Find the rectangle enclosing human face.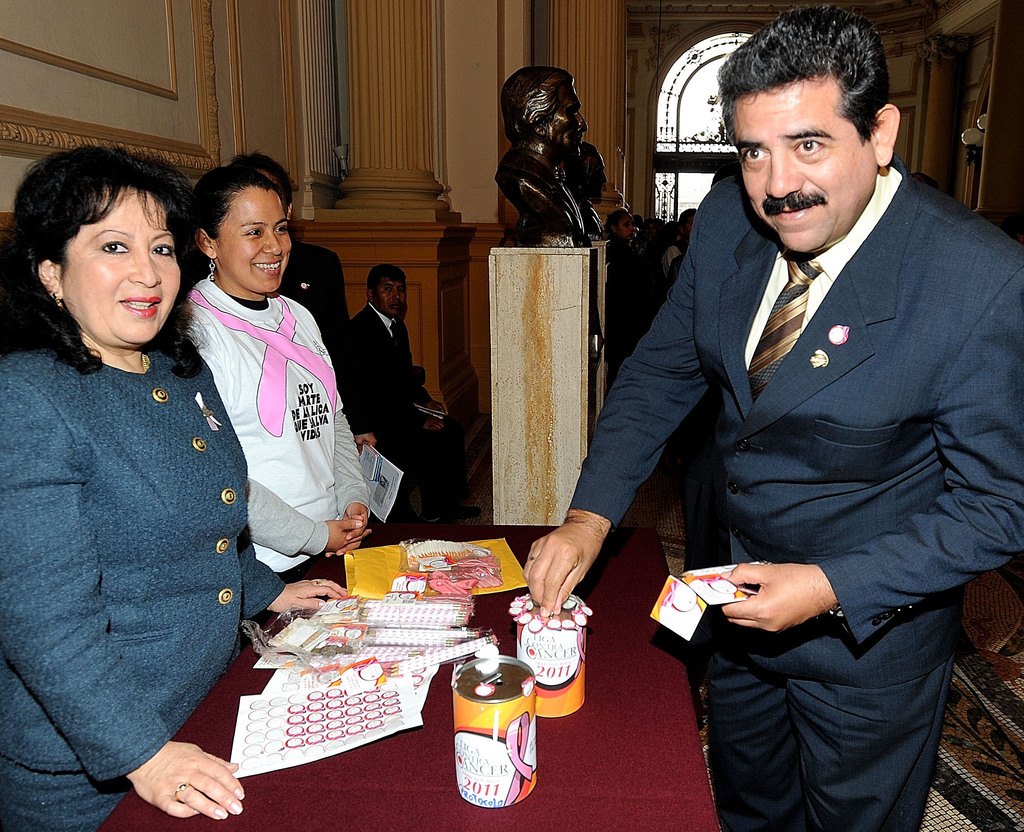
<box>376,272,407,323</box>.
